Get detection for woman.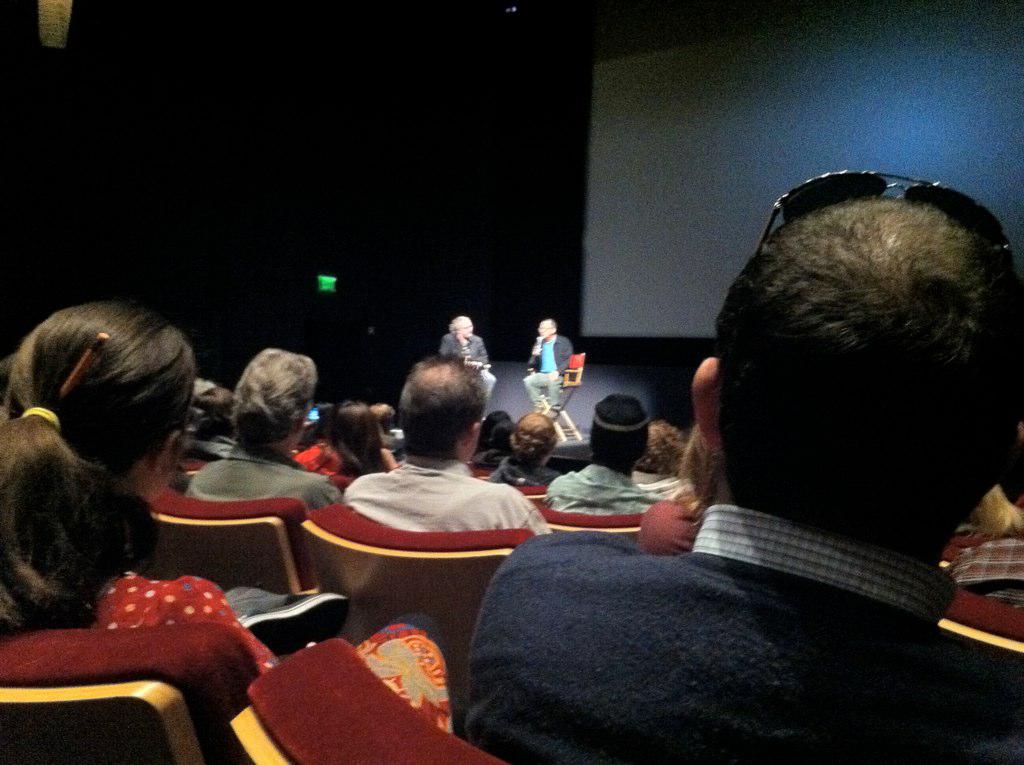
Detection: box=[300, 400, 399, 482].
